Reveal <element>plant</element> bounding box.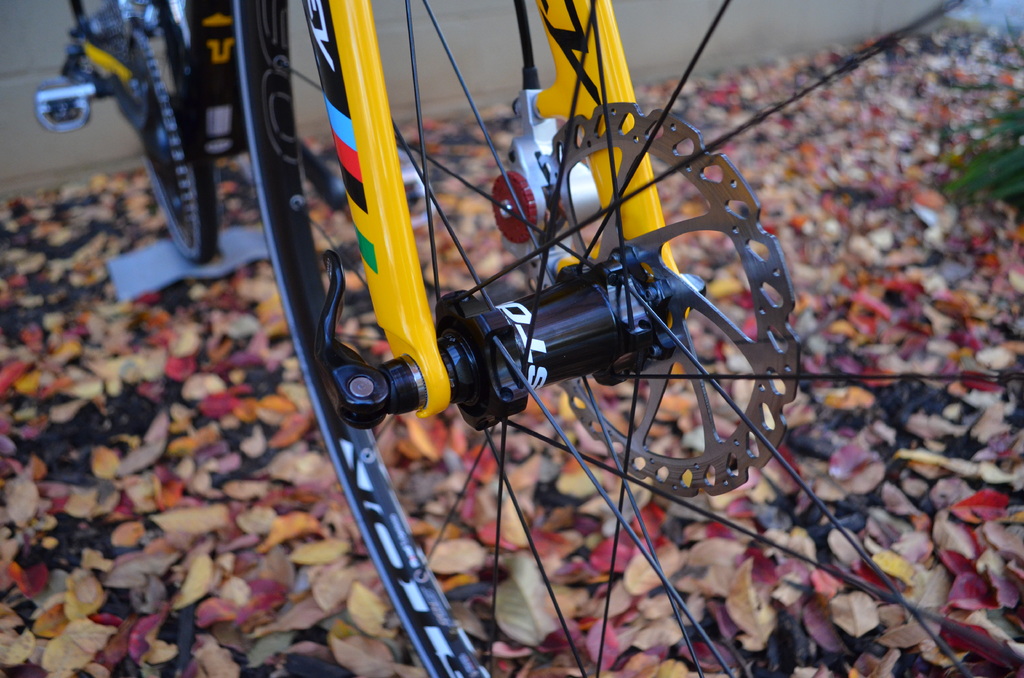
Revealed: 895 74 1023 200.
